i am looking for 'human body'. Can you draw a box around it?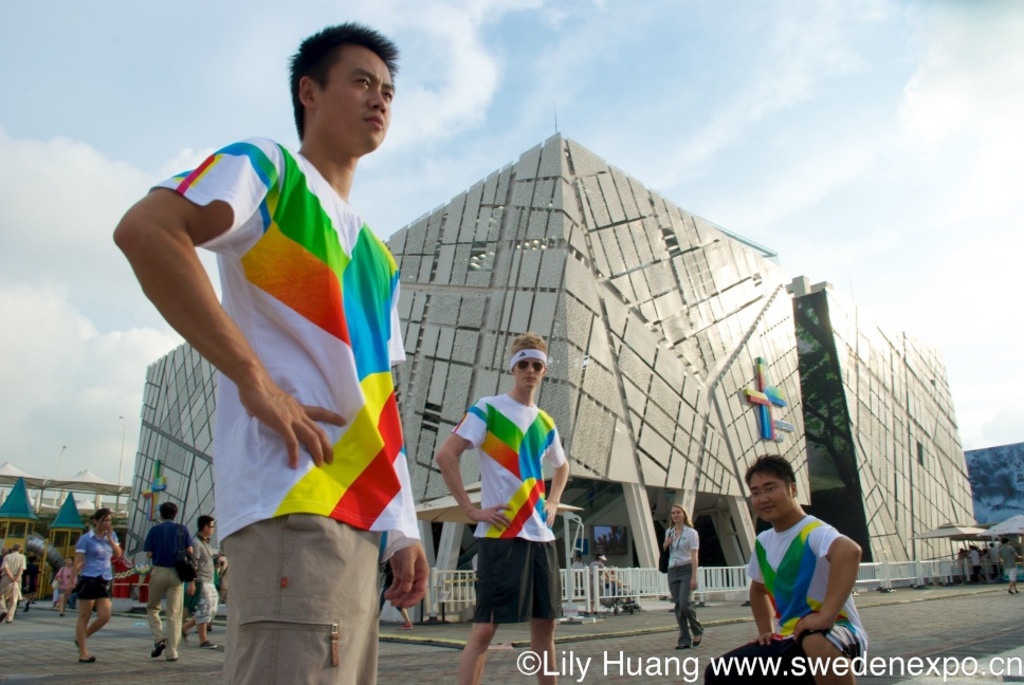
Sure, the bounding box is (2,554,29,619).
